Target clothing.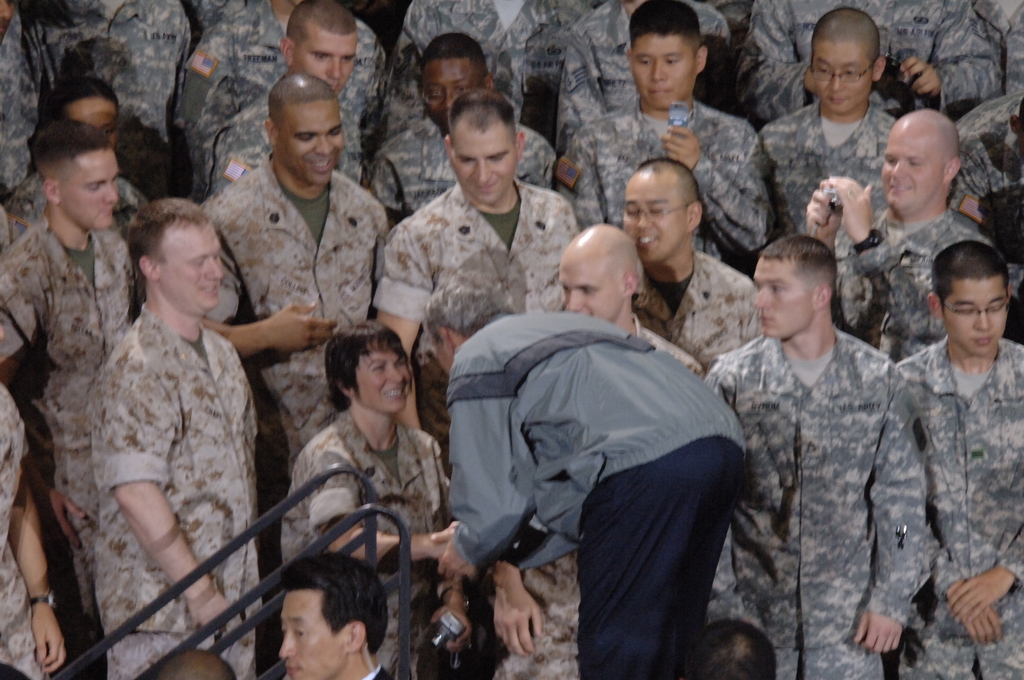
Target region: locate(560, 91, 776, 266).
